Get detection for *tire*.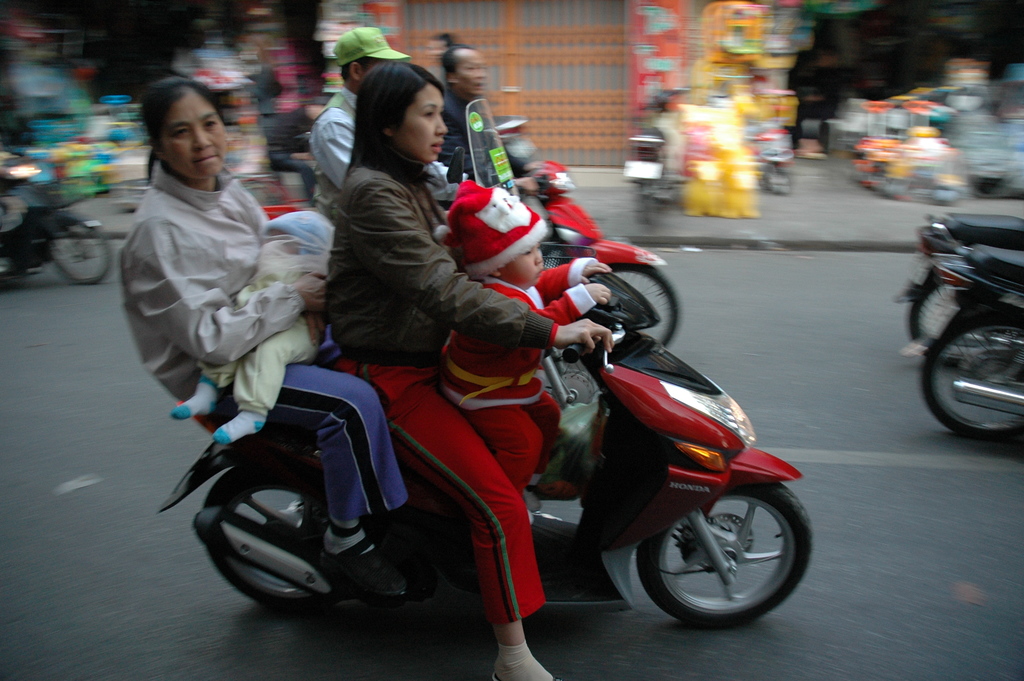
Detection: left=922, top=308, right=1023, bottom=443.
